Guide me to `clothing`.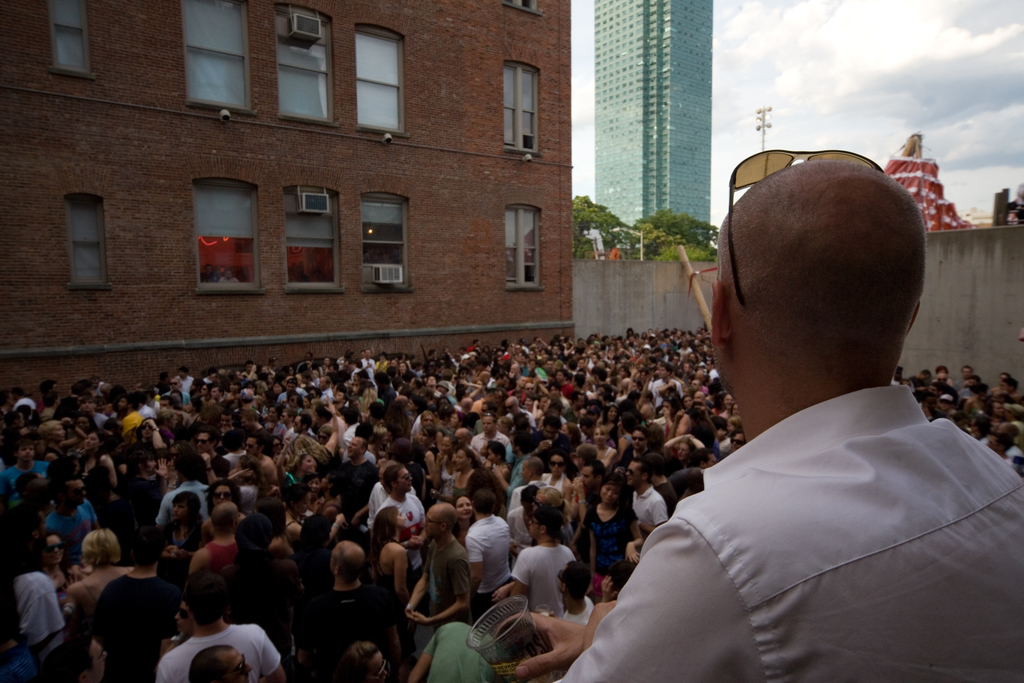
Guidance: <bbox>428, 523, 474, 627</bbox>.
